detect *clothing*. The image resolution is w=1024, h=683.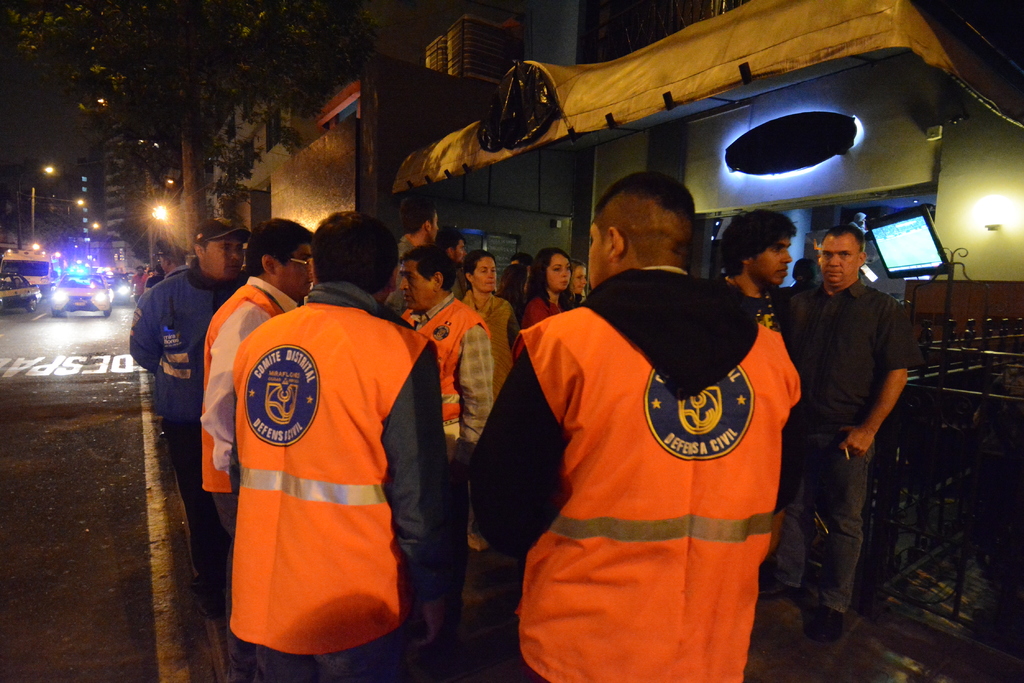
bbox=(710, 263, 803, 337).
